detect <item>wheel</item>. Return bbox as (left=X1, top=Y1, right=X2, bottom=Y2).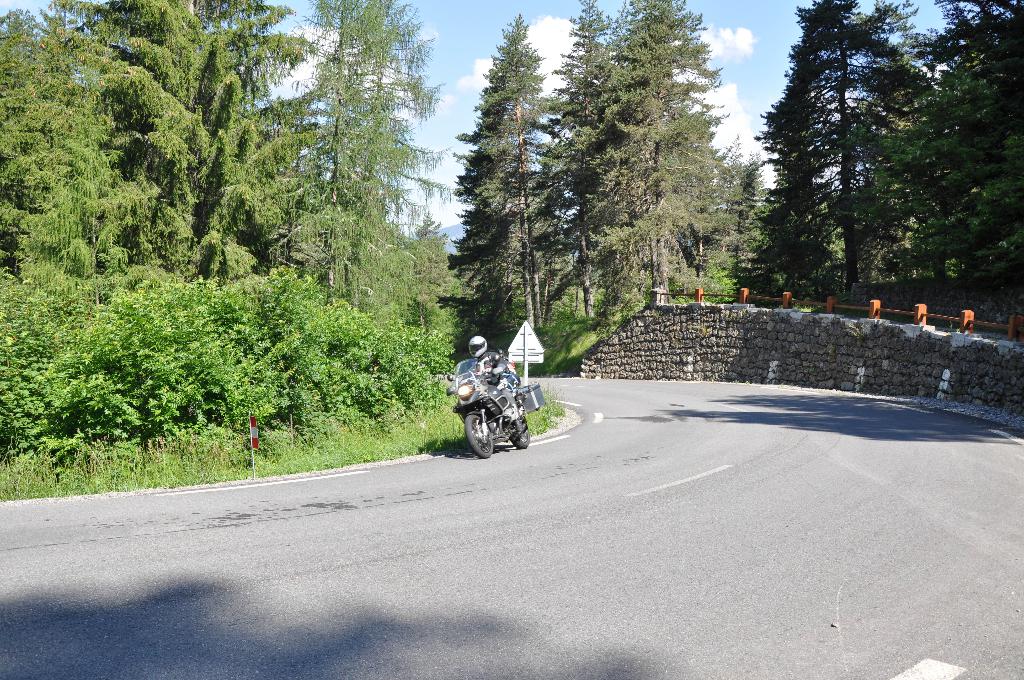
(left=463, top=411, right=497, bottom=461).
